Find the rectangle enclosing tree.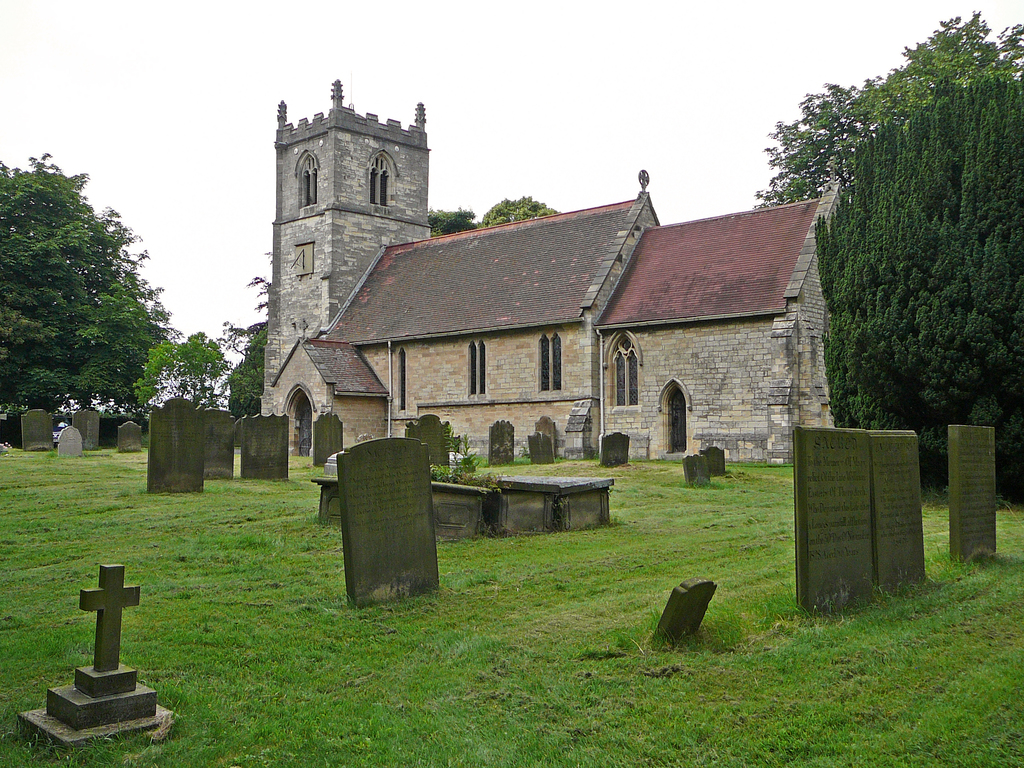
pyautogui.locateOnScreen(478, 184, 568, 223).
